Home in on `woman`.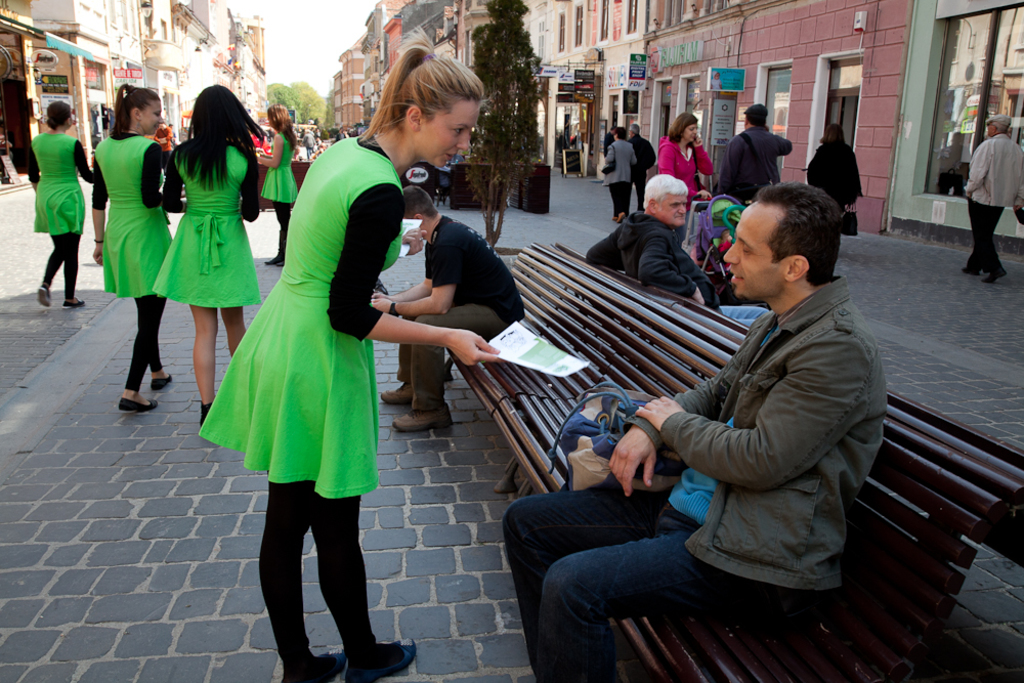
Homed in at region(151, 82, 268, 432).
